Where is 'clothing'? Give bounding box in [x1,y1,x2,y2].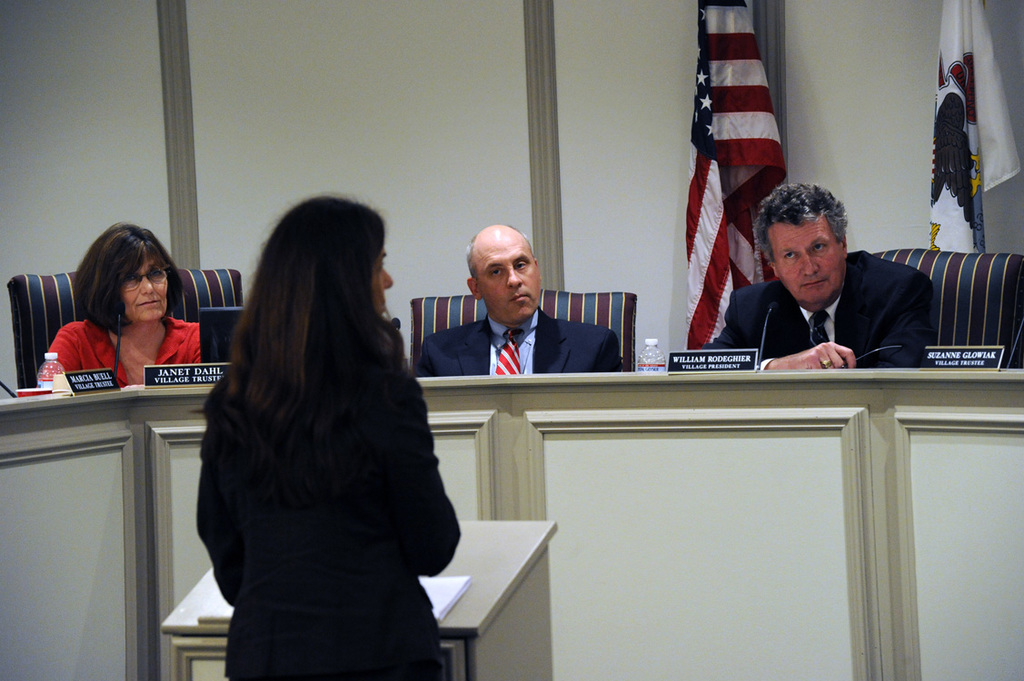
[705,252,938,373].
